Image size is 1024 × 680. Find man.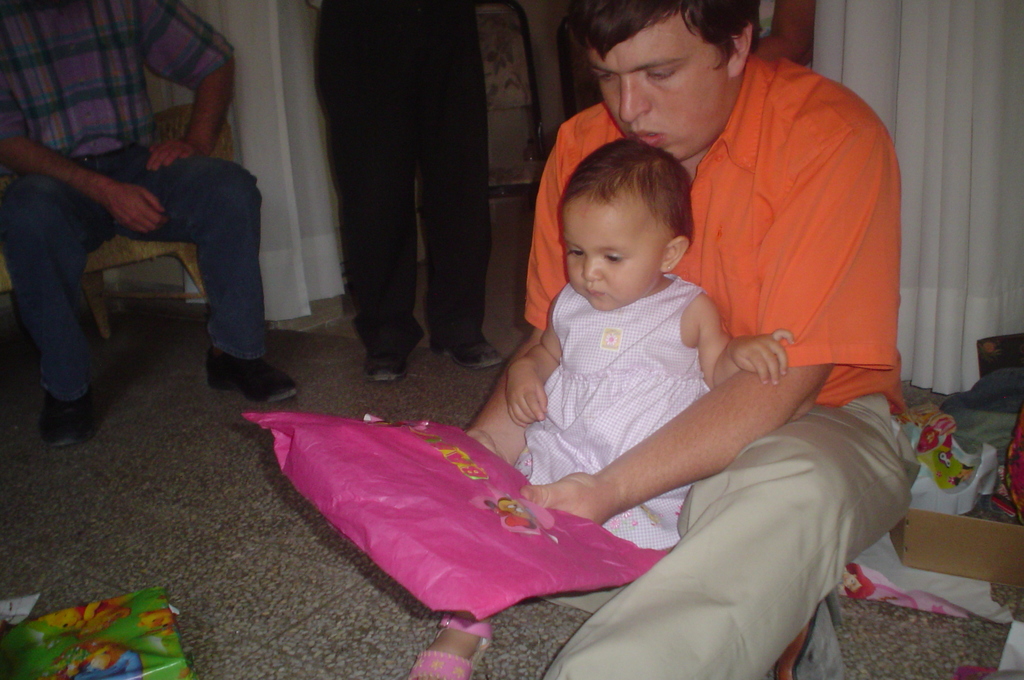
[x1=308, y1=0, x2=508, y2=383].
